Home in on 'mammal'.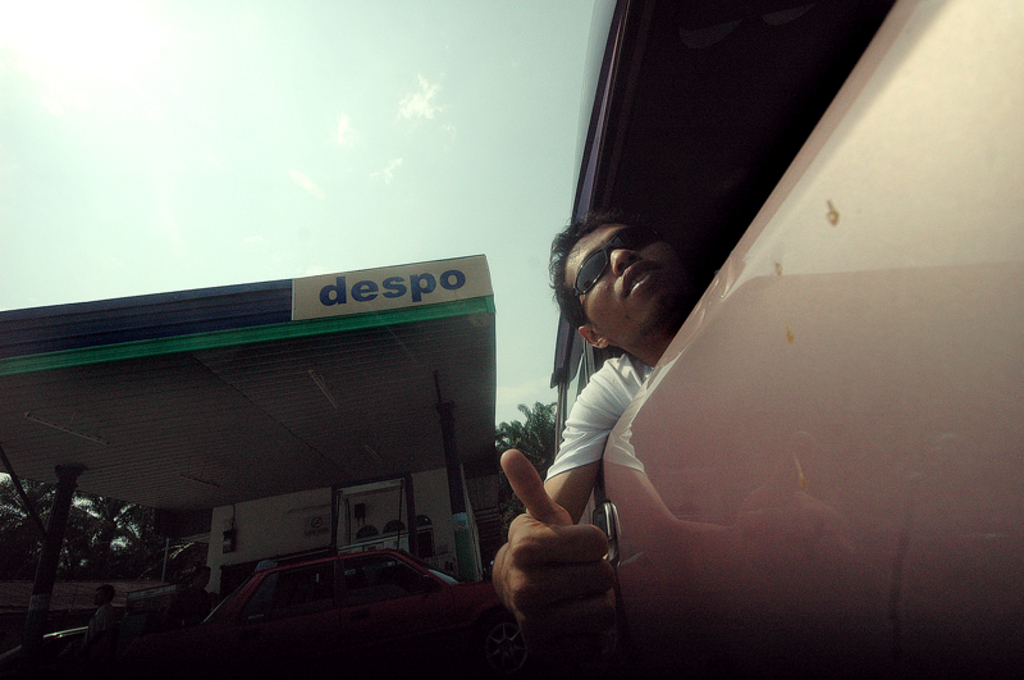
Homed in at [left=498, top=216, right=709, bottom=642].
